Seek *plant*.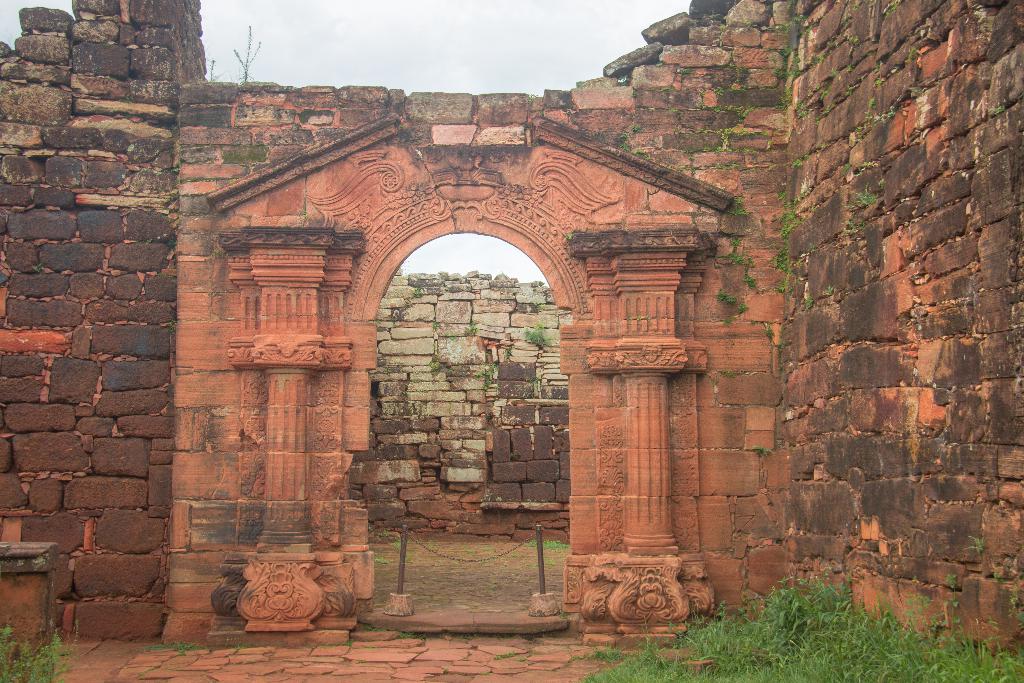
[731, 201, 745, 215].
